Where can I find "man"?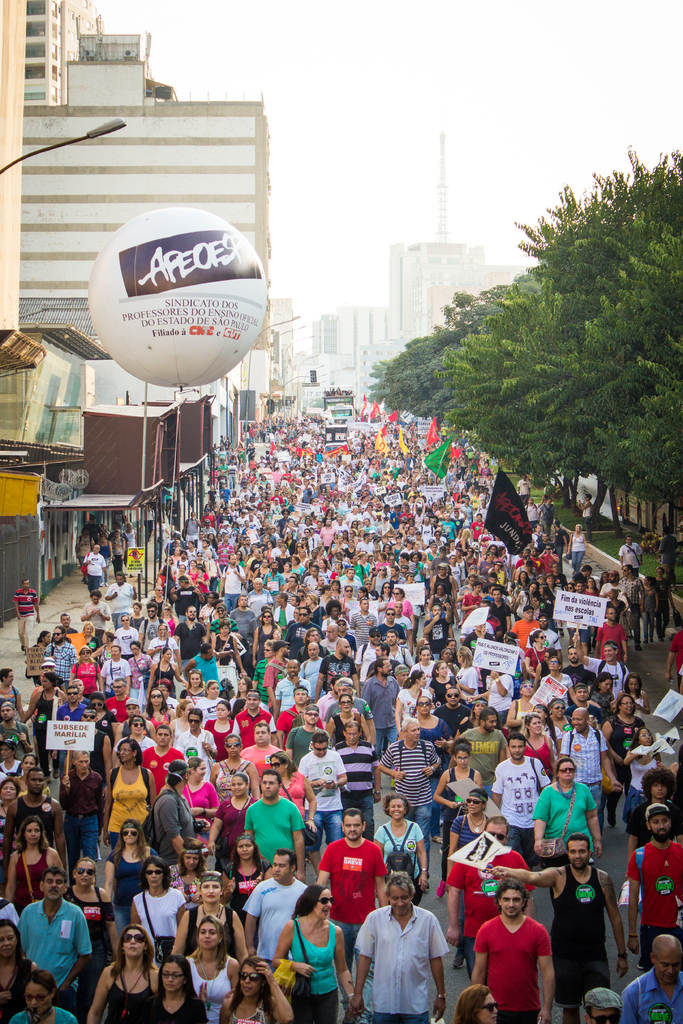
You can find it at BBox(571, 682, 598, 716).
